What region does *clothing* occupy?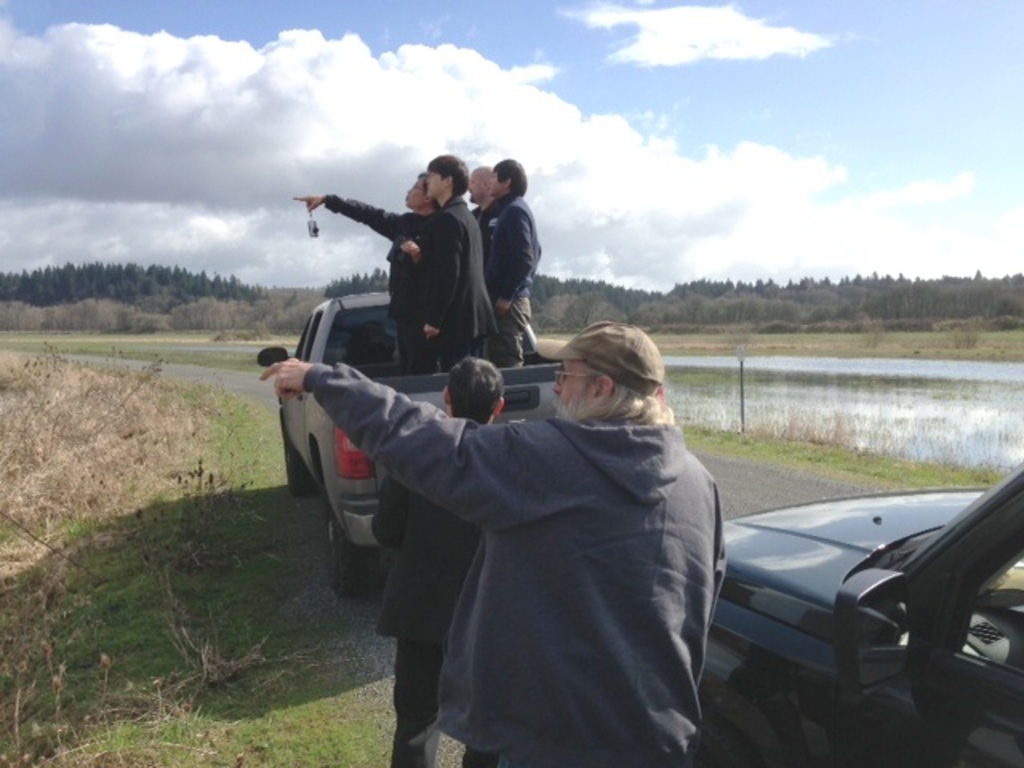
(left=325, top=197, right=442, bottom=344).
